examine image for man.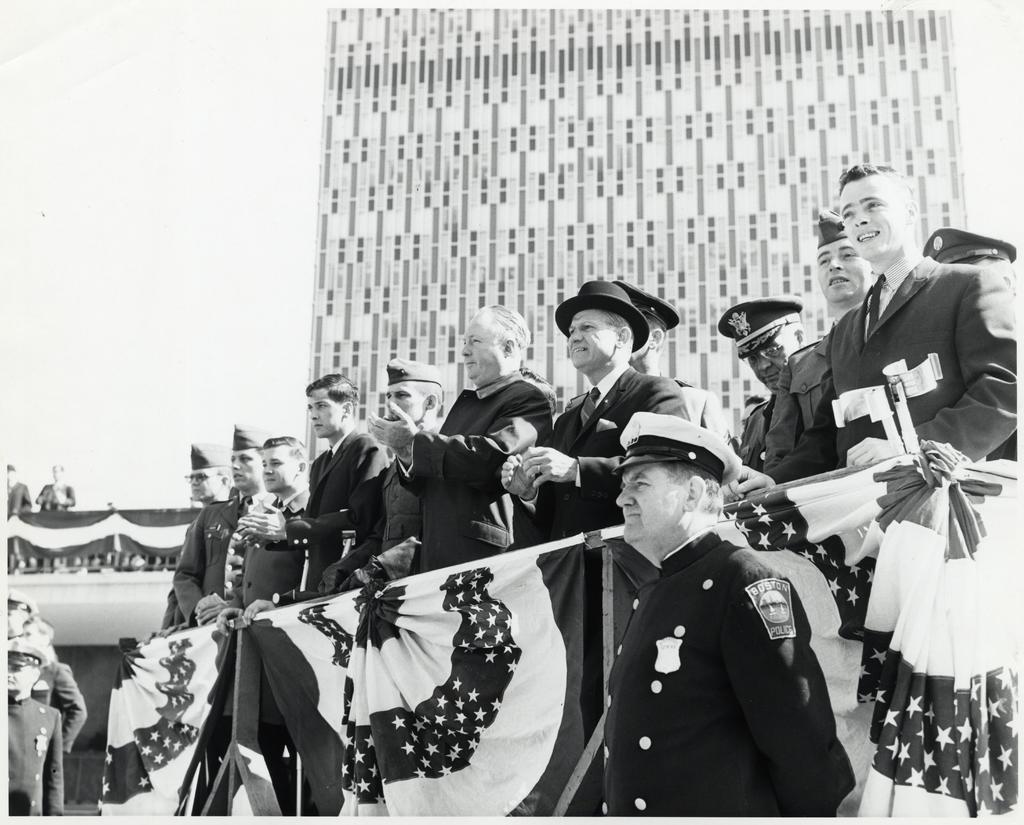
Examination result: locate(357, 348, 453, 579).
